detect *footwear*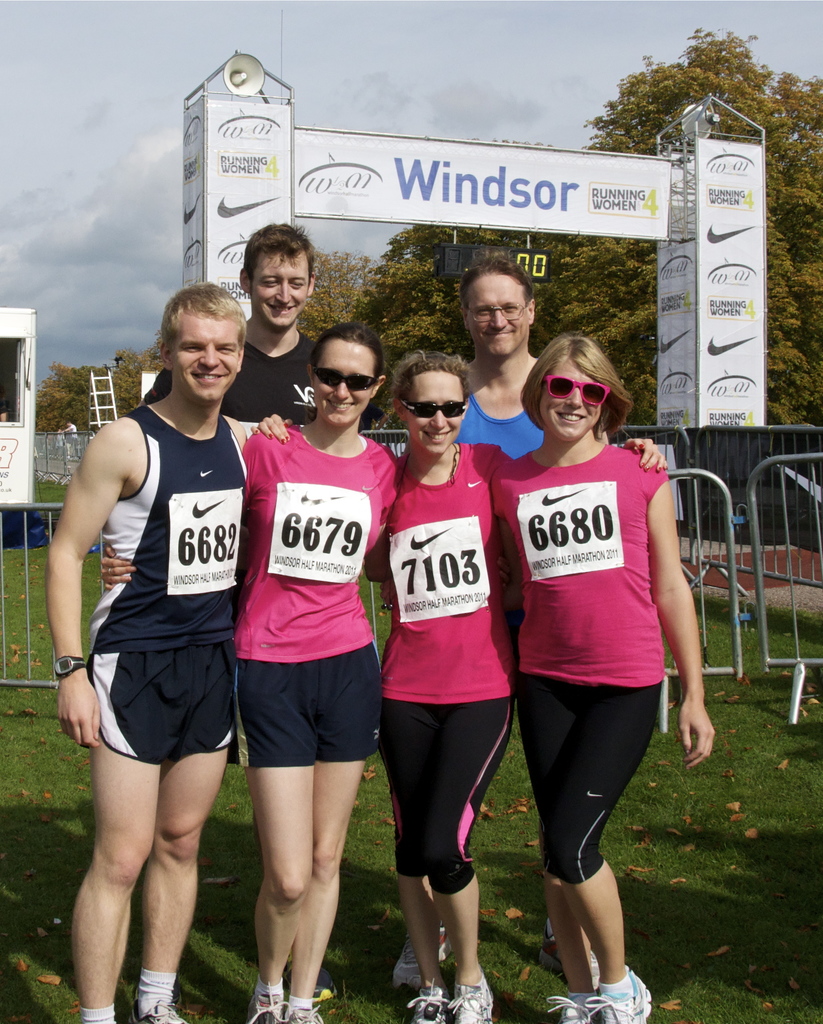
bbox=(145, 1002, 188, 1023)
